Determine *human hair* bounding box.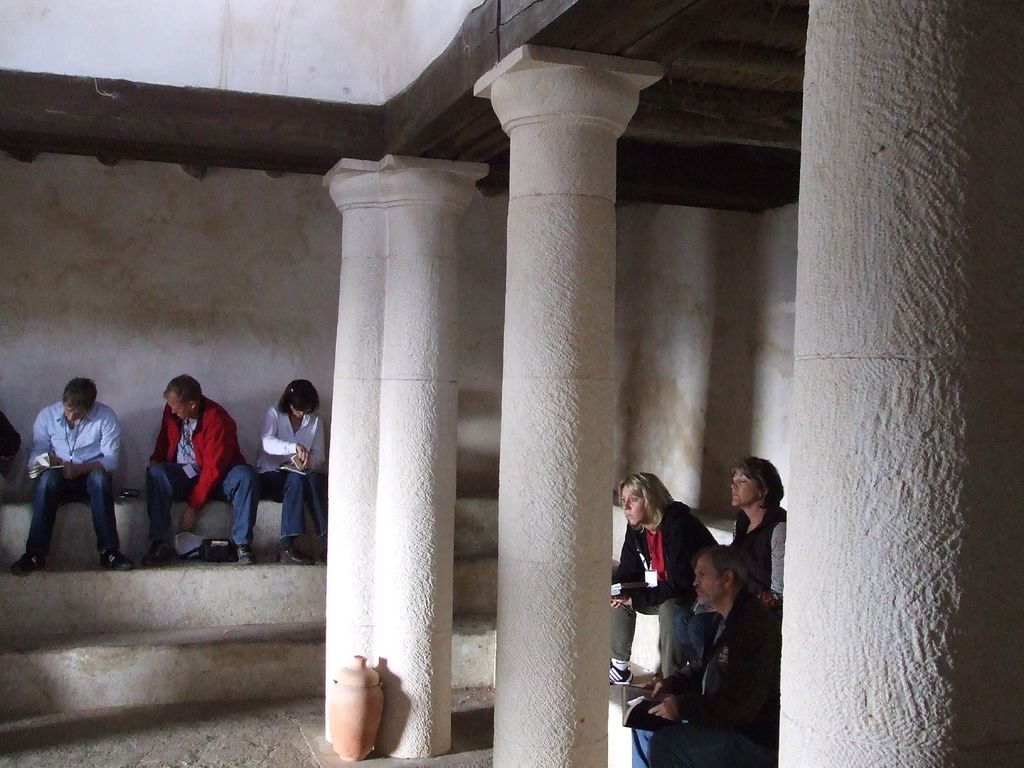
Determined: detection(277, 377, 320, 415).
